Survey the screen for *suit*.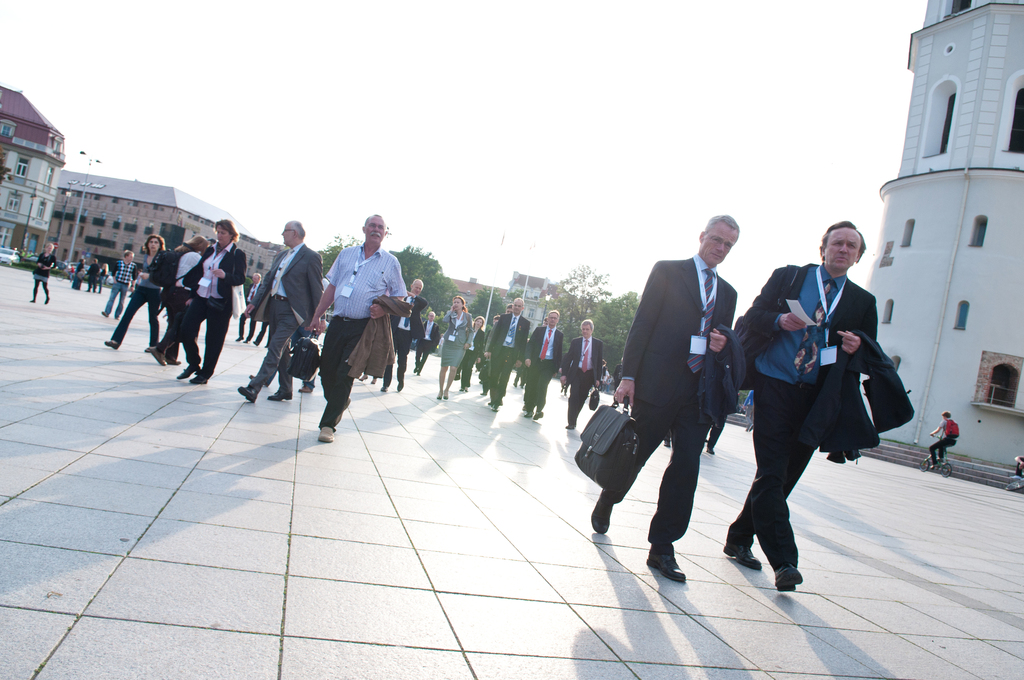
Survey found: left=381, top=293, right=426, bottom=398.
